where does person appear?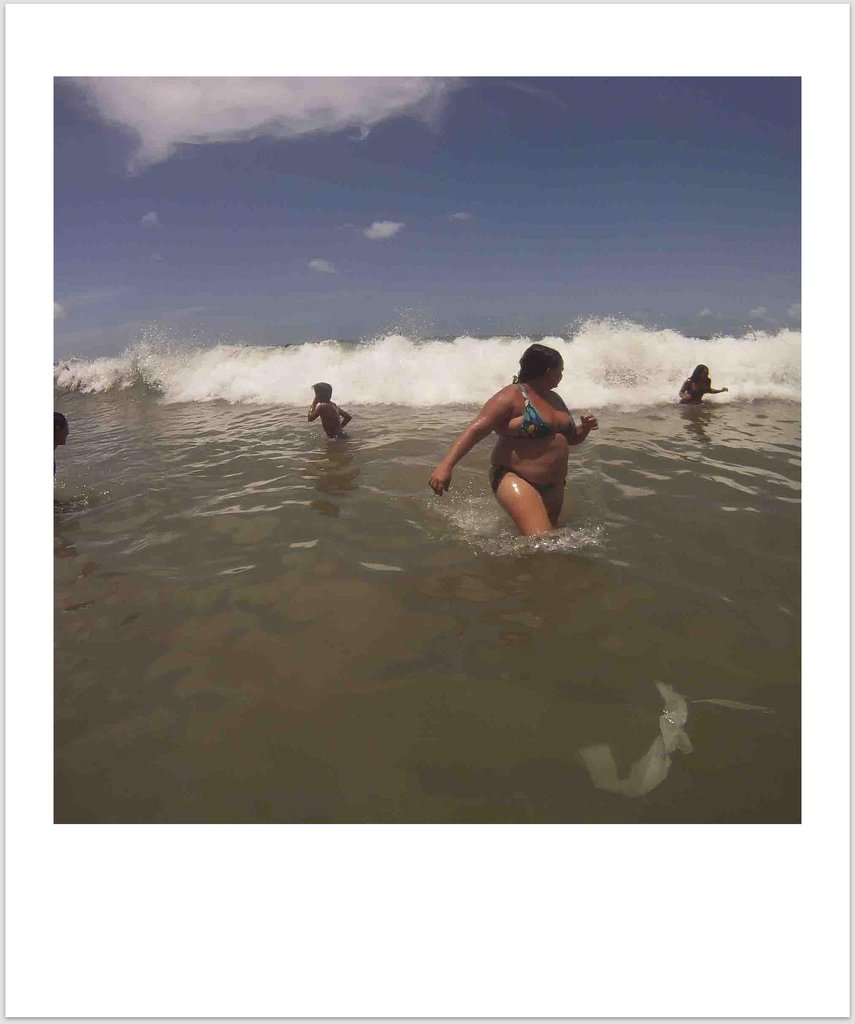
Appears at [51,406,65,464].
